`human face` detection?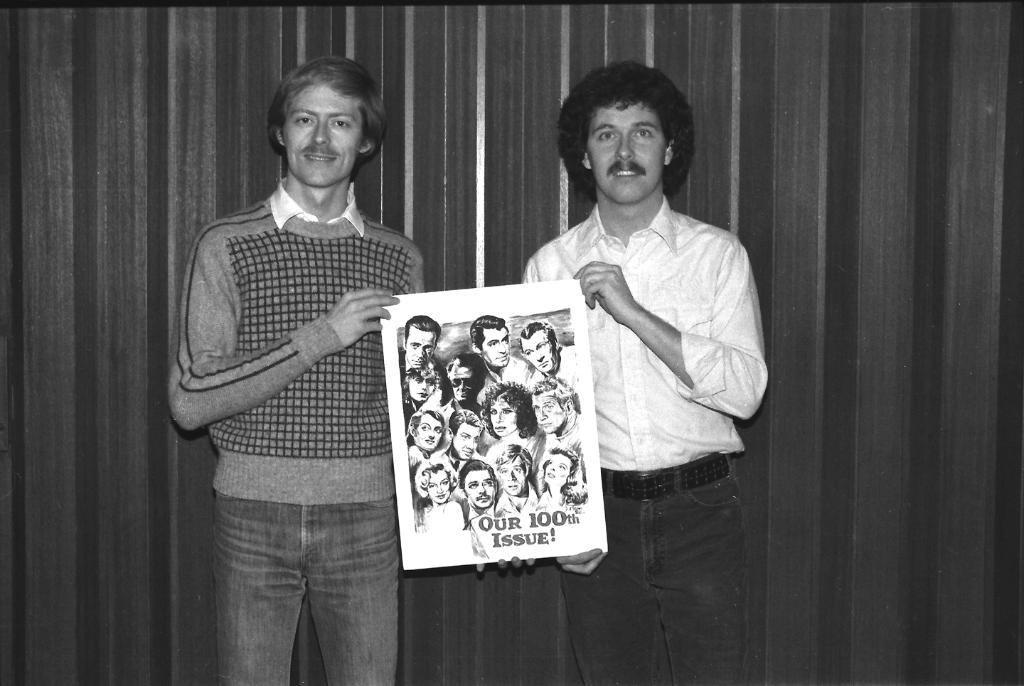
crop(587, 100, 666, 205)
